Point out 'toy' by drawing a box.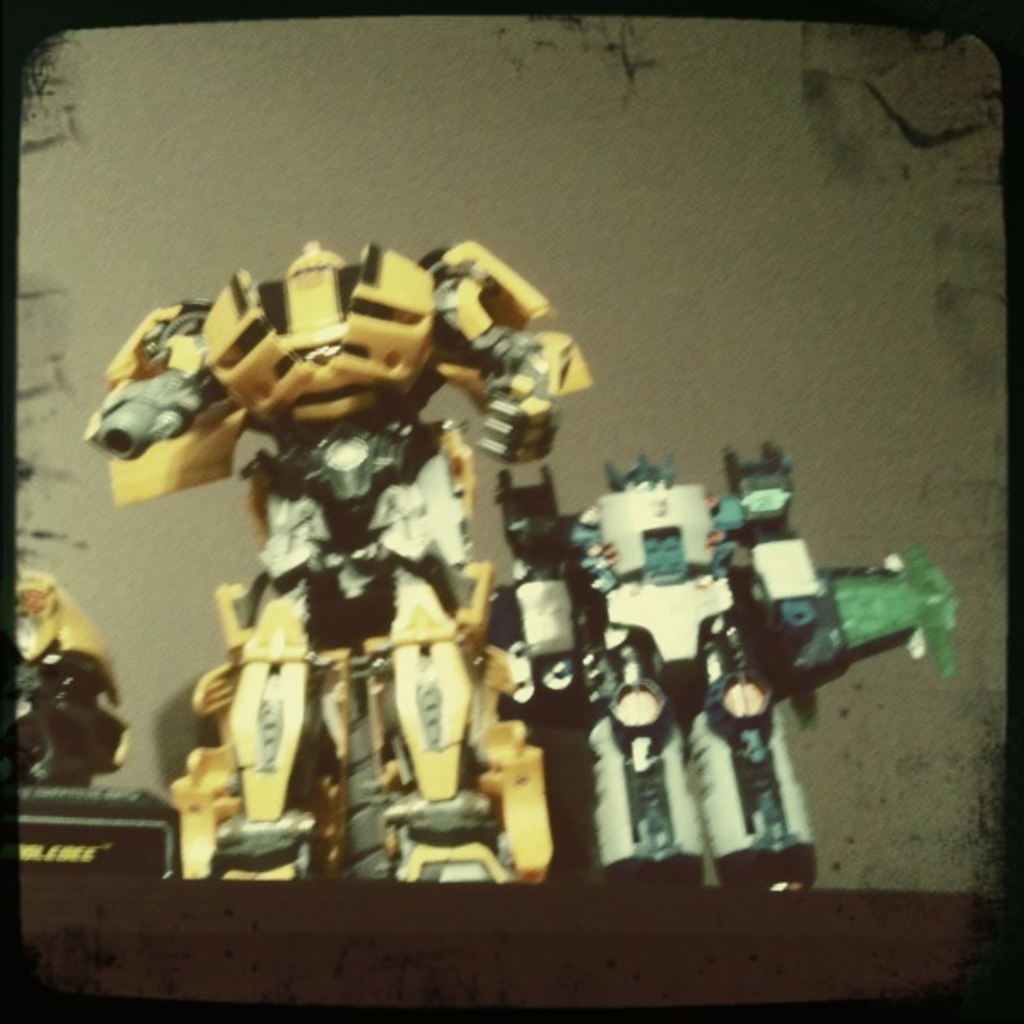
[106, 220, 596, 857].
